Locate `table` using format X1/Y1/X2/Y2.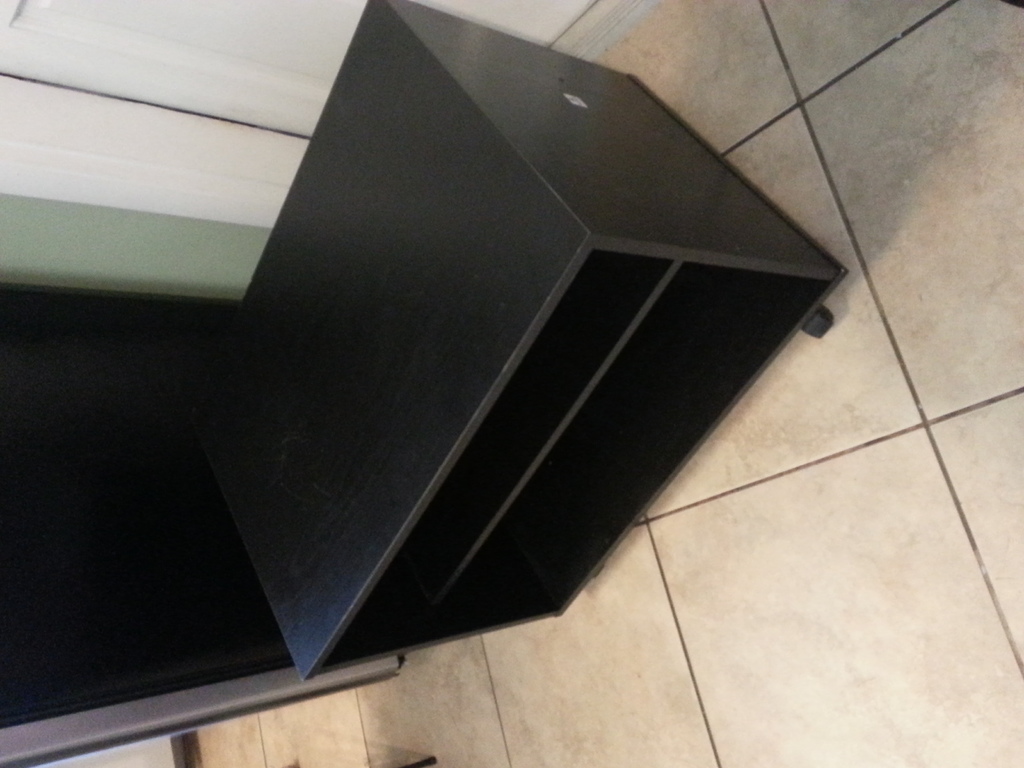
41/0/882/767.
